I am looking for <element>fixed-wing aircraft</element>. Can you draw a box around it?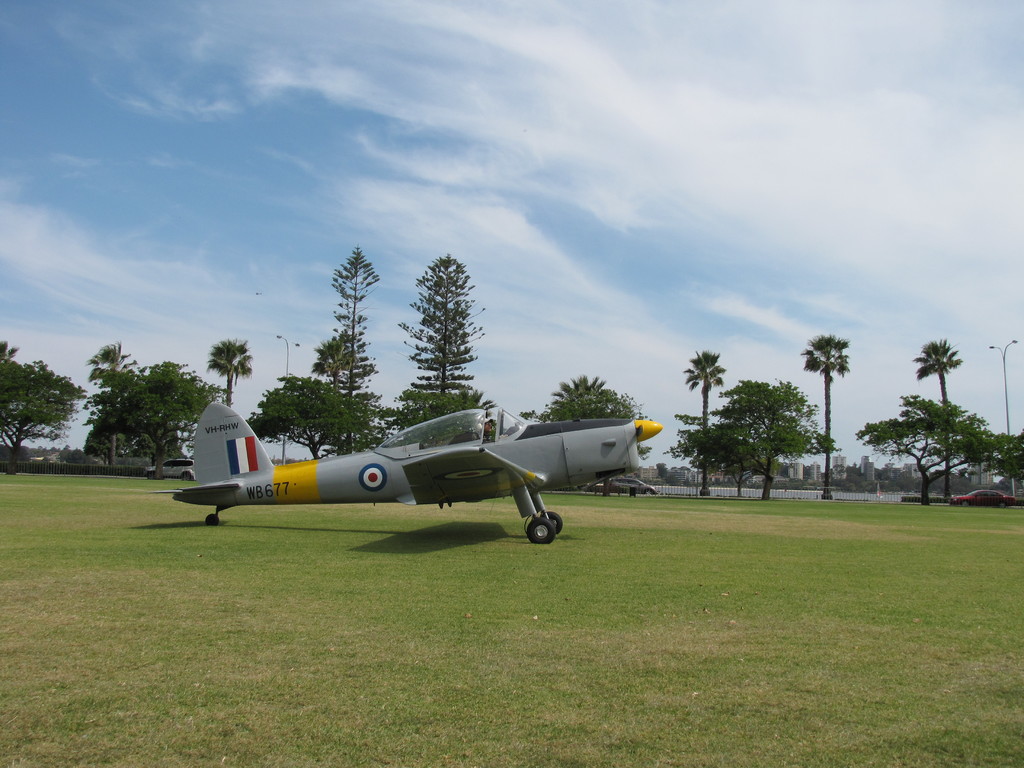
Sure, the bounding box is [150,407,685,549].
